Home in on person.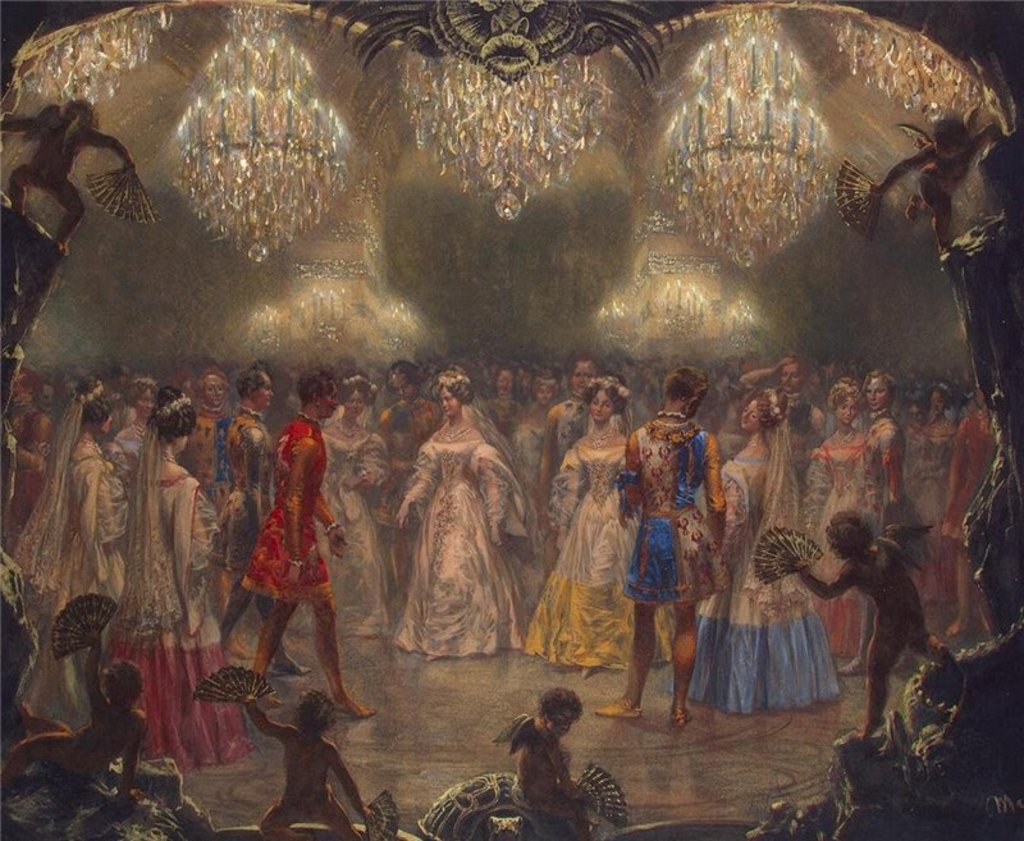
Homed in at box(229, 357, 342, 748).
